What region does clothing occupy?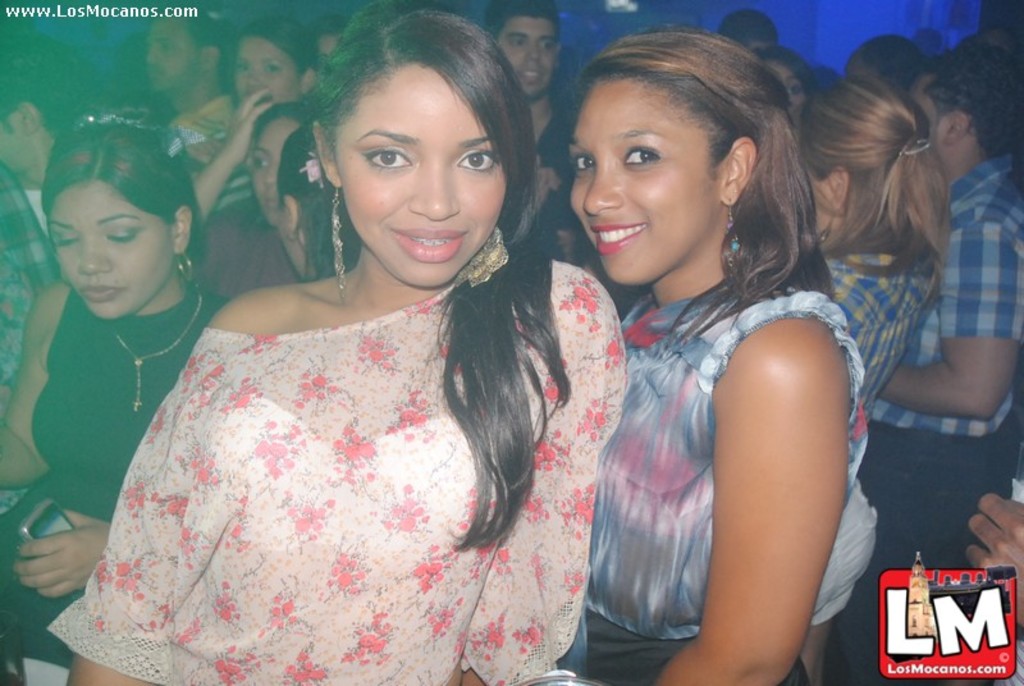
locate(0, 288, 220, 642).
